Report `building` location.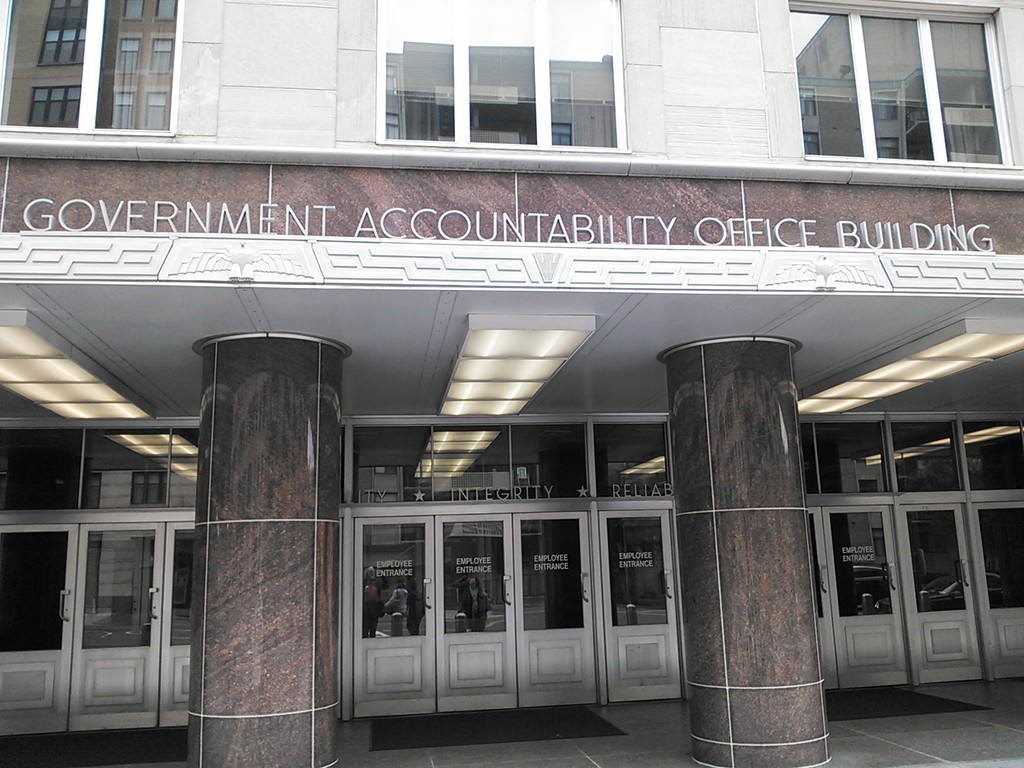
Report: l=0, t=0, r=1023, b=767.
